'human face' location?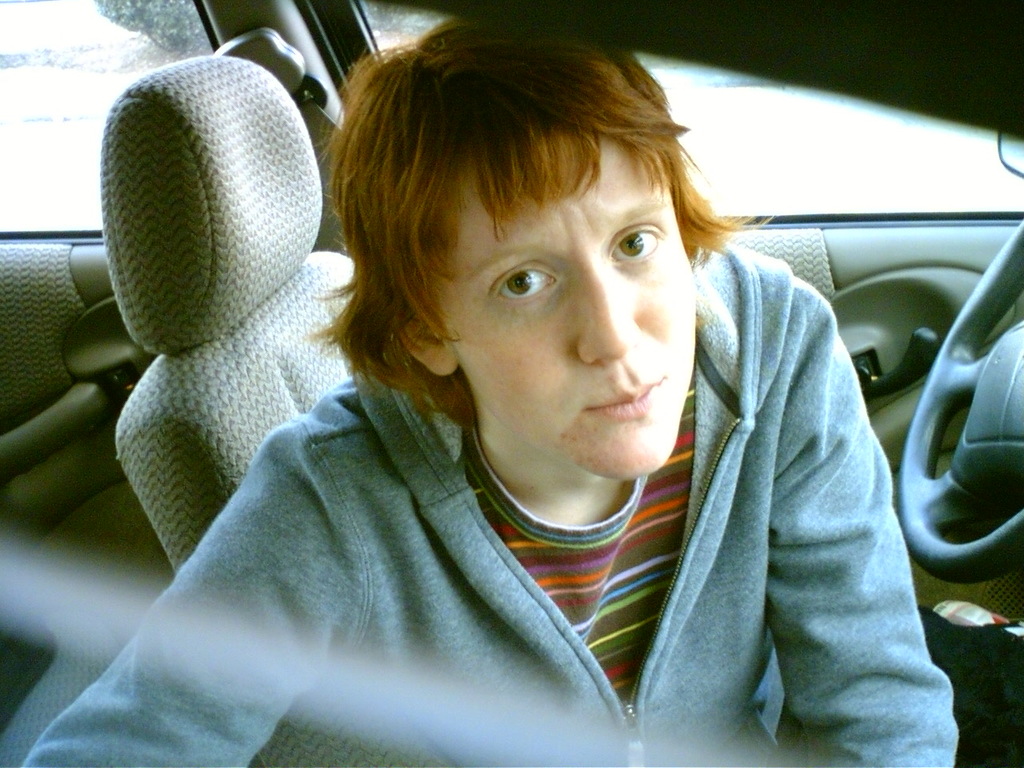
bbox=[406, 95, 703, 474]
